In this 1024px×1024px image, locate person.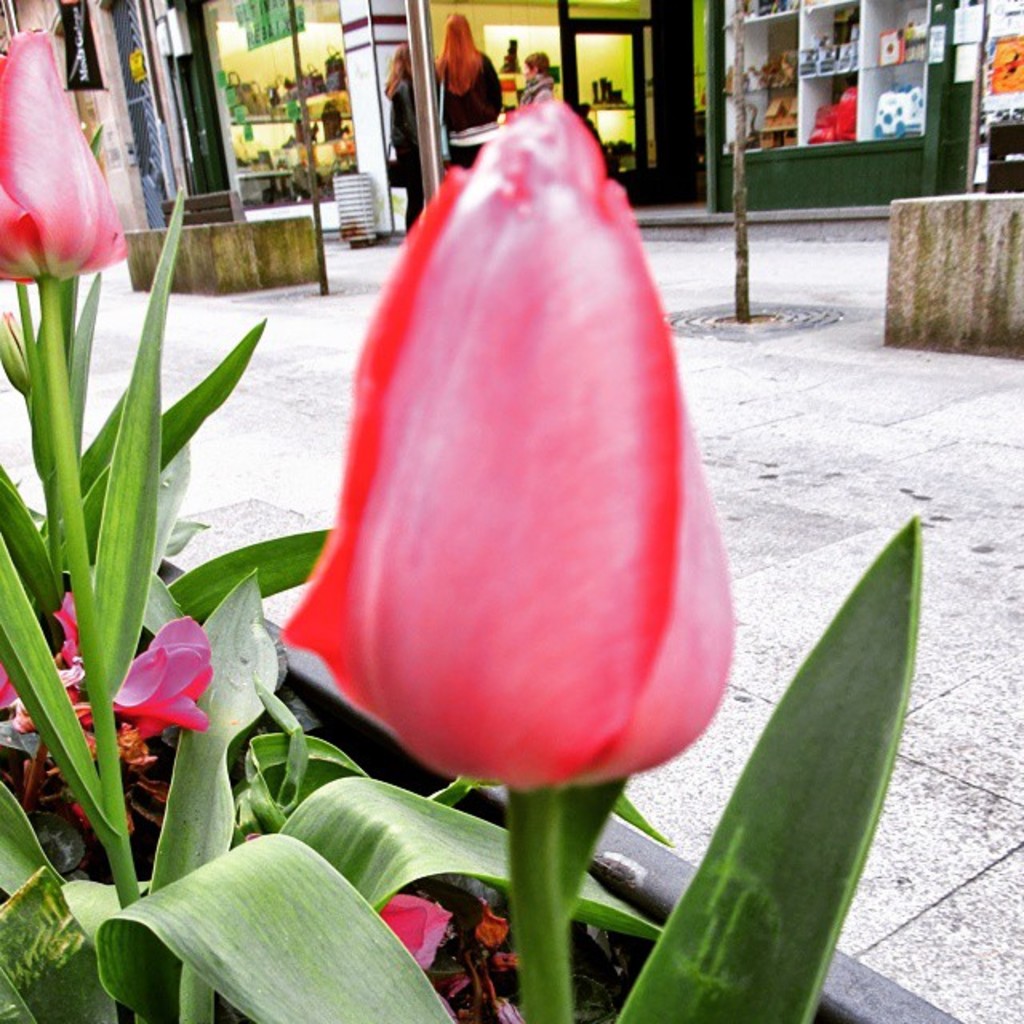
Bounding box: [378, 38, 427, 226].
